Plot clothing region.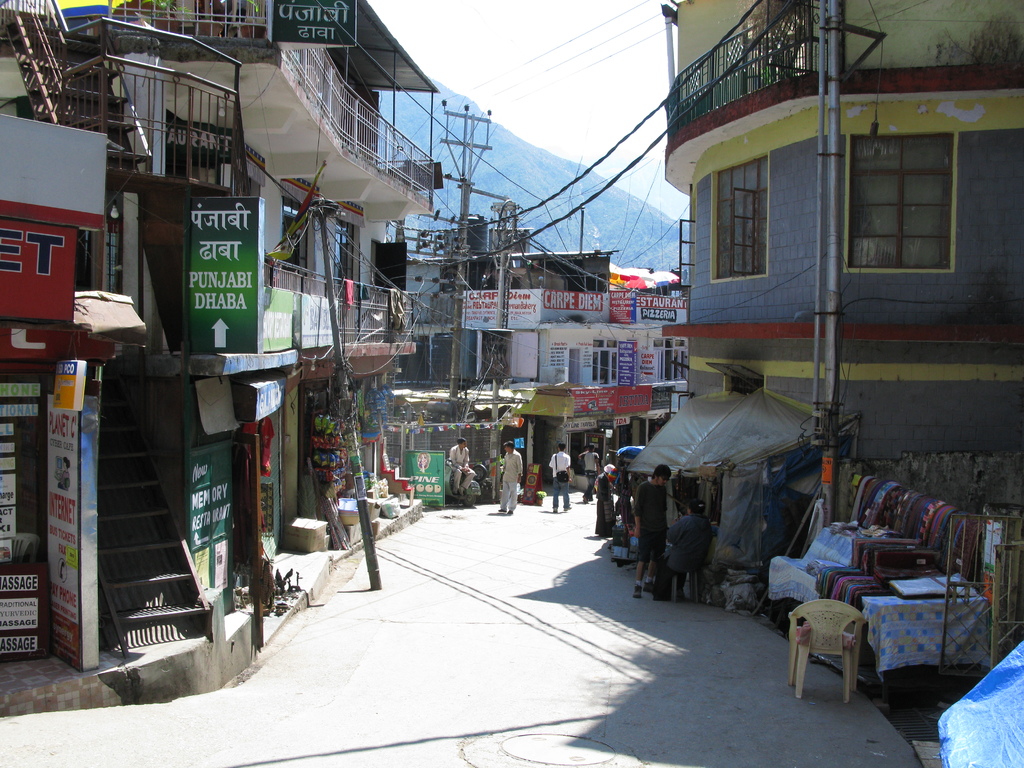
Plotted at 634,481,670,570.
